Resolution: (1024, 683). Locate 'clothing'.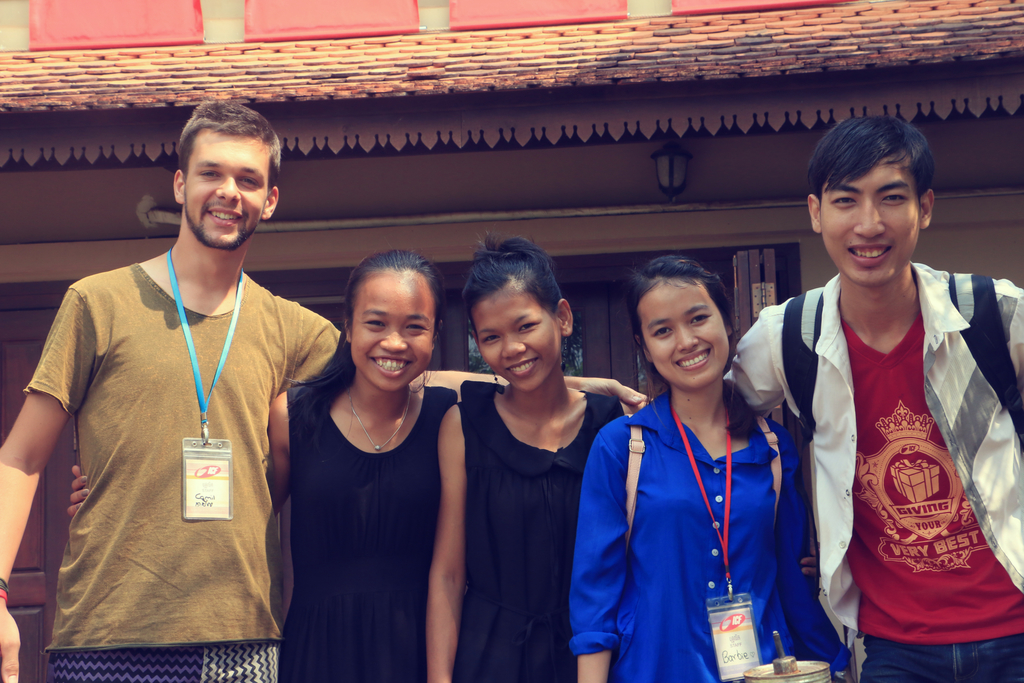
458/376/630/682.
